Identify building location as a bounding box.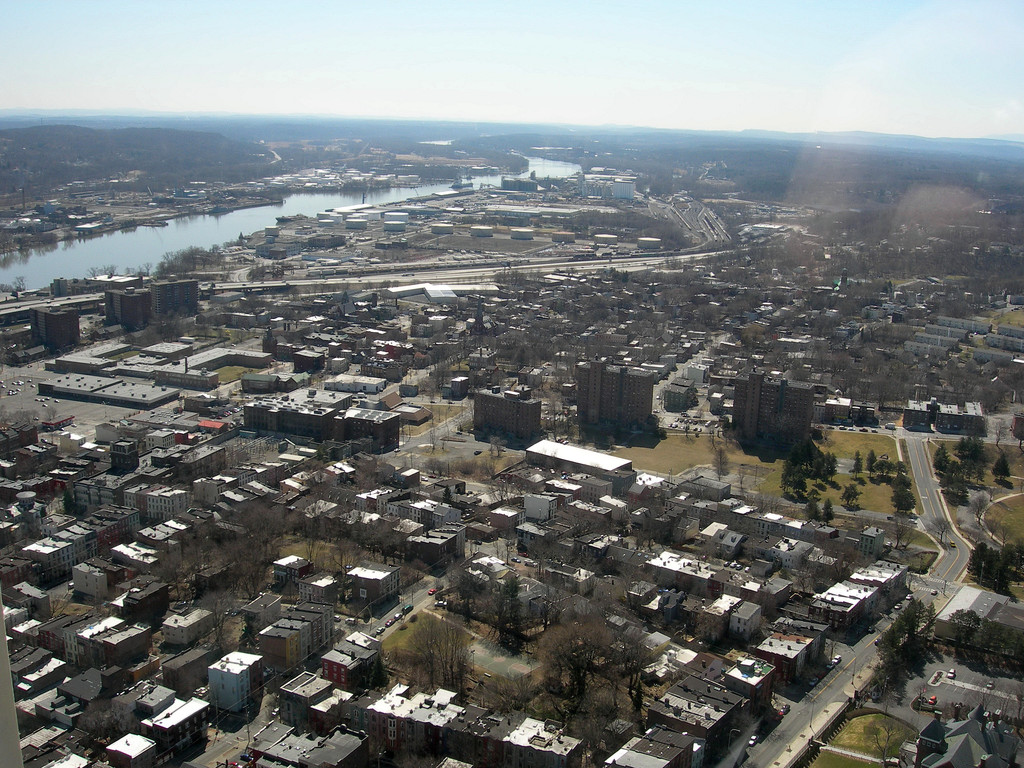
bbox(469, 344, 495, 370).
